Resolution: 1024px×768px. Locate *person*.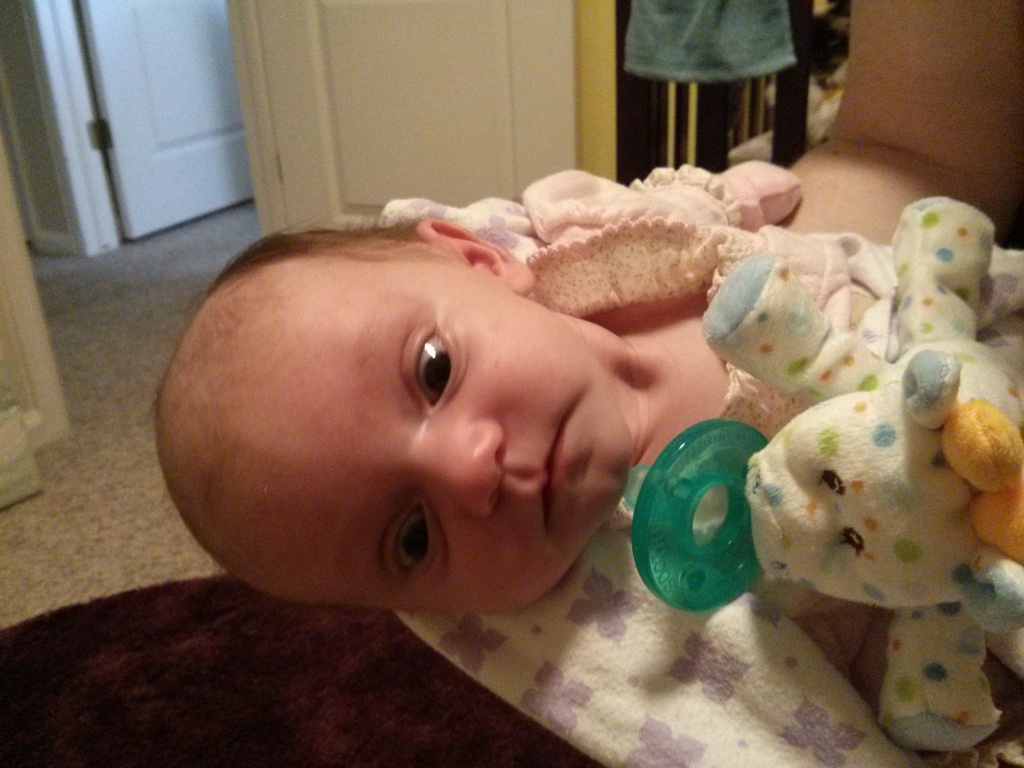
[159, 150, 1023, 662].
